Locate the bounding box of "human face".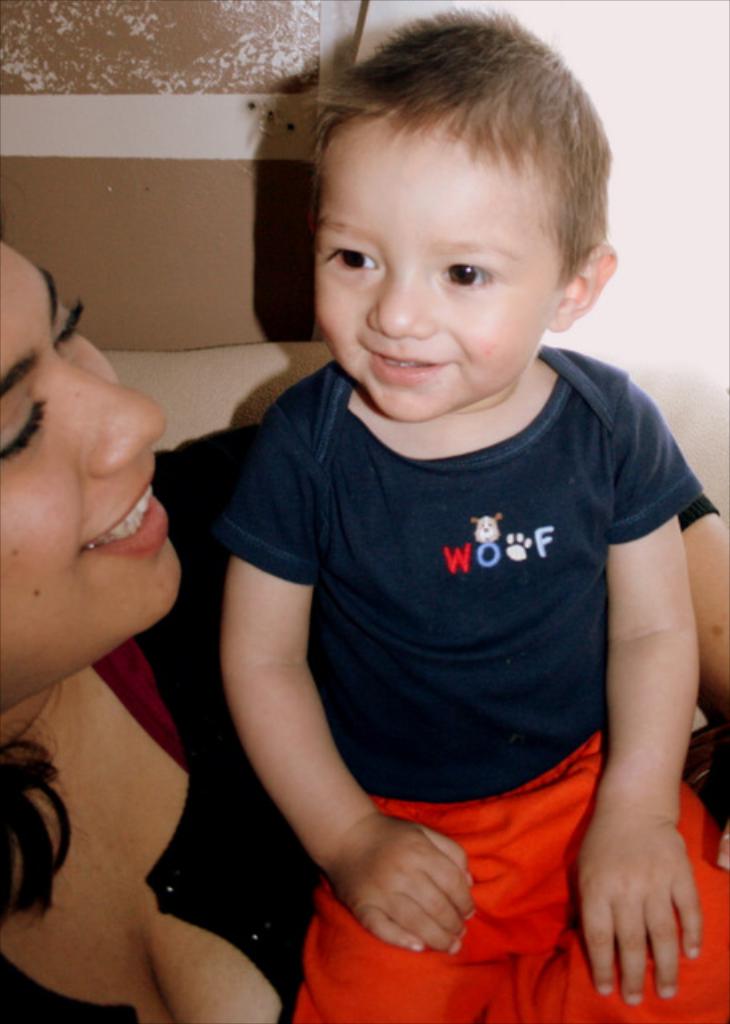
Bounding box: bbox=[0, 237, 181, 694].
